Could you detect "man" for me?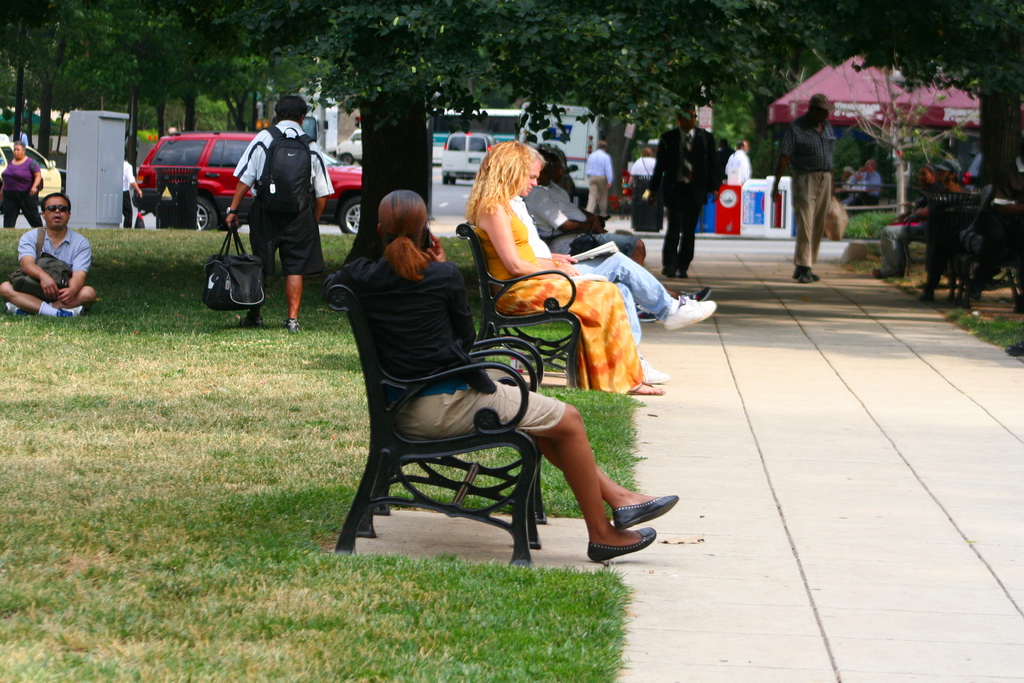
Detection result: pyautogui.locateOnScreen(520, 152, 712, 320).
